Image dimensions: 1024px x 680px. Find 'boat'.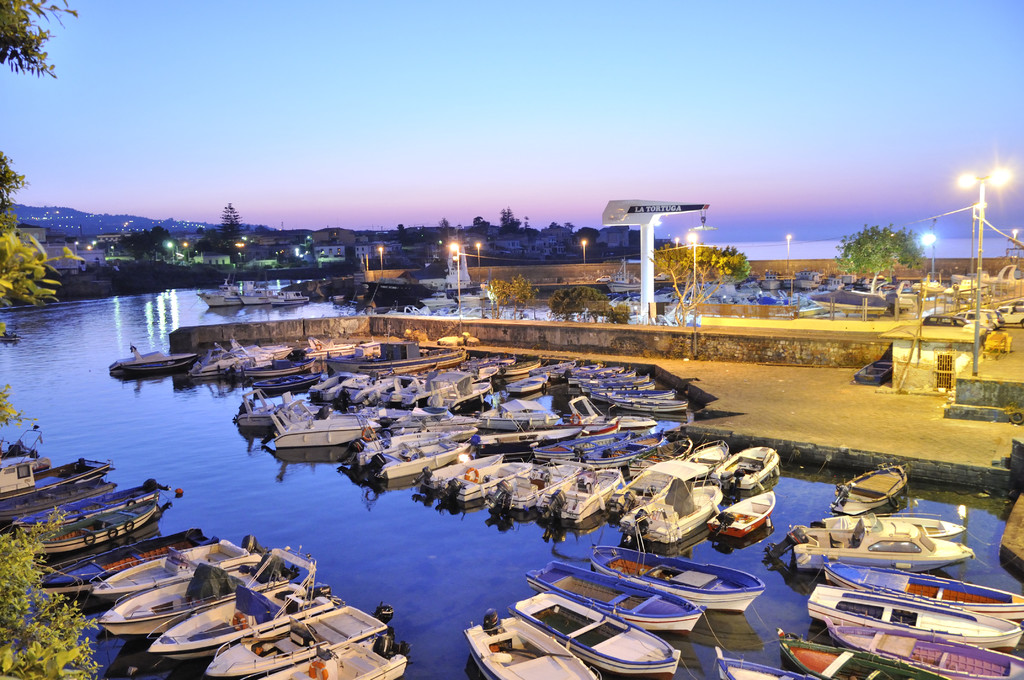
box(606, 397, 691, 408).
